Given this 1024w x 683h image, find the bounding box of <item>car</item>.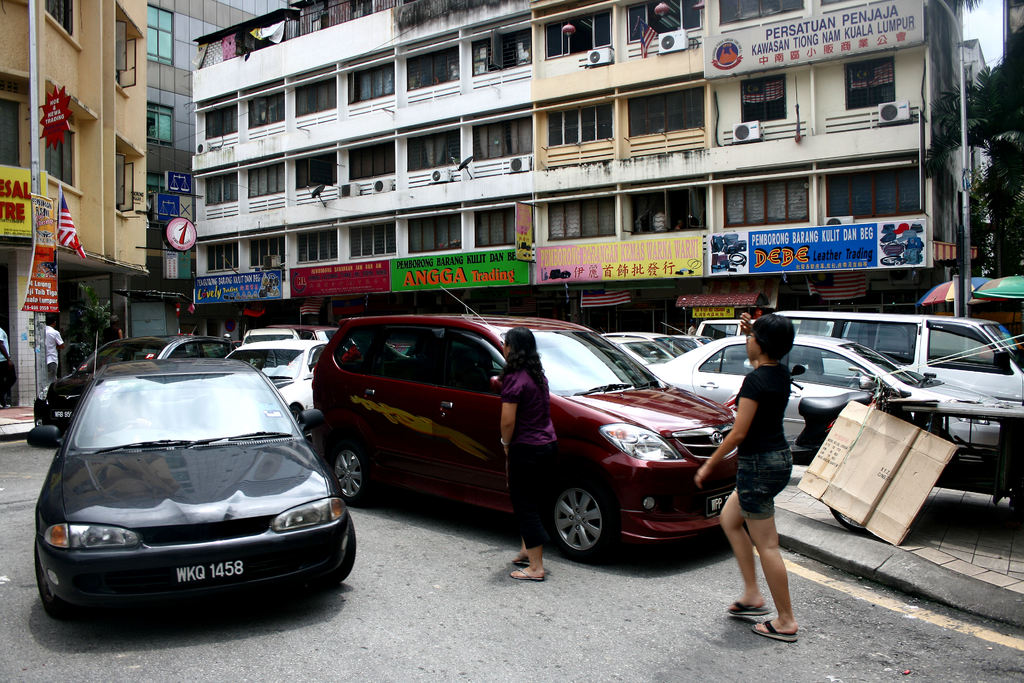
left=30, top=333, right=224, bottom=445.
